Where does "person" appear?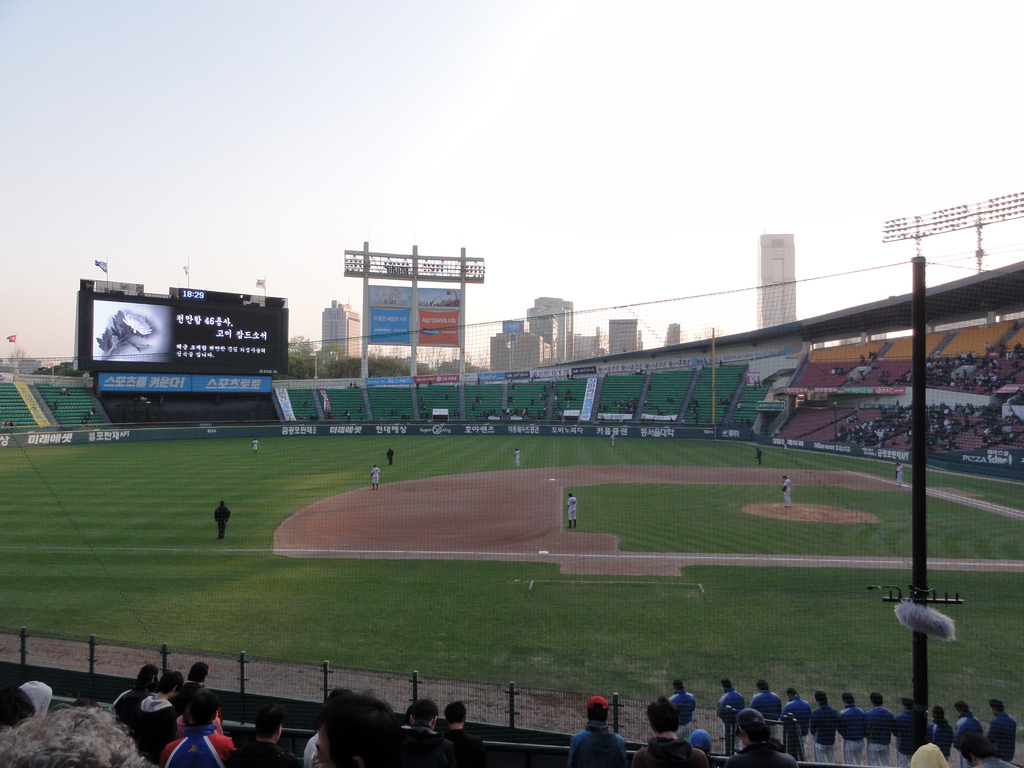
Appears at region(567, 492, 579, 525).
